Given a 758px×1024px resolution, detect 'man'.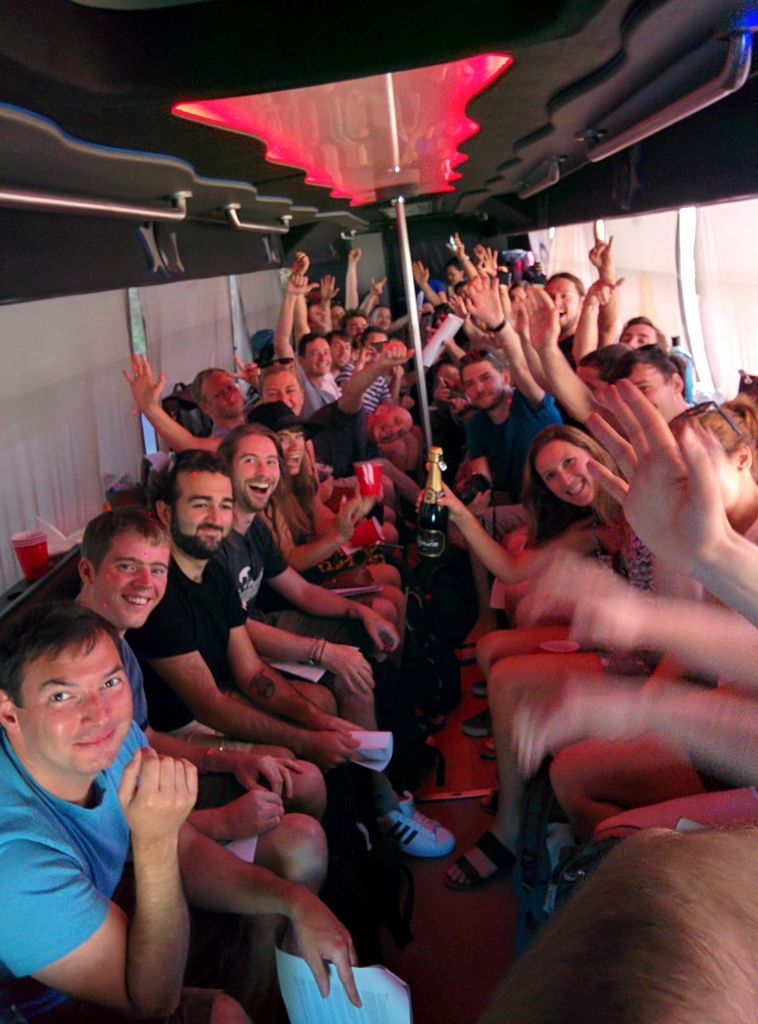
(left=539, top=271, right=588, bottom=333).
